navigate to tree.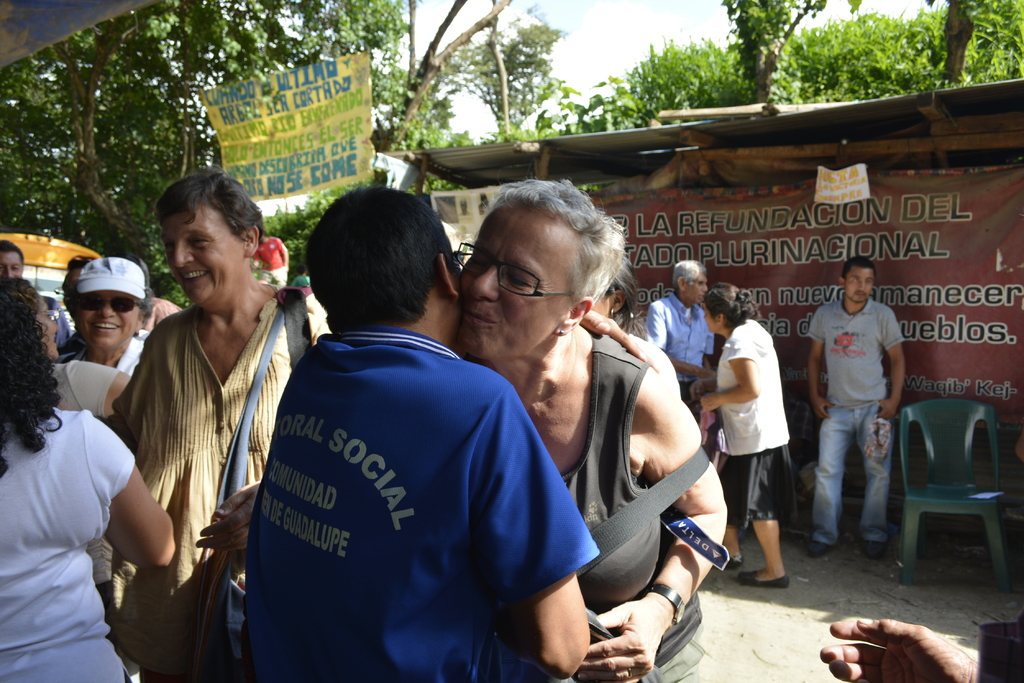
Navigation target: <bbox>715, 0, 825, 105</bbox>.
